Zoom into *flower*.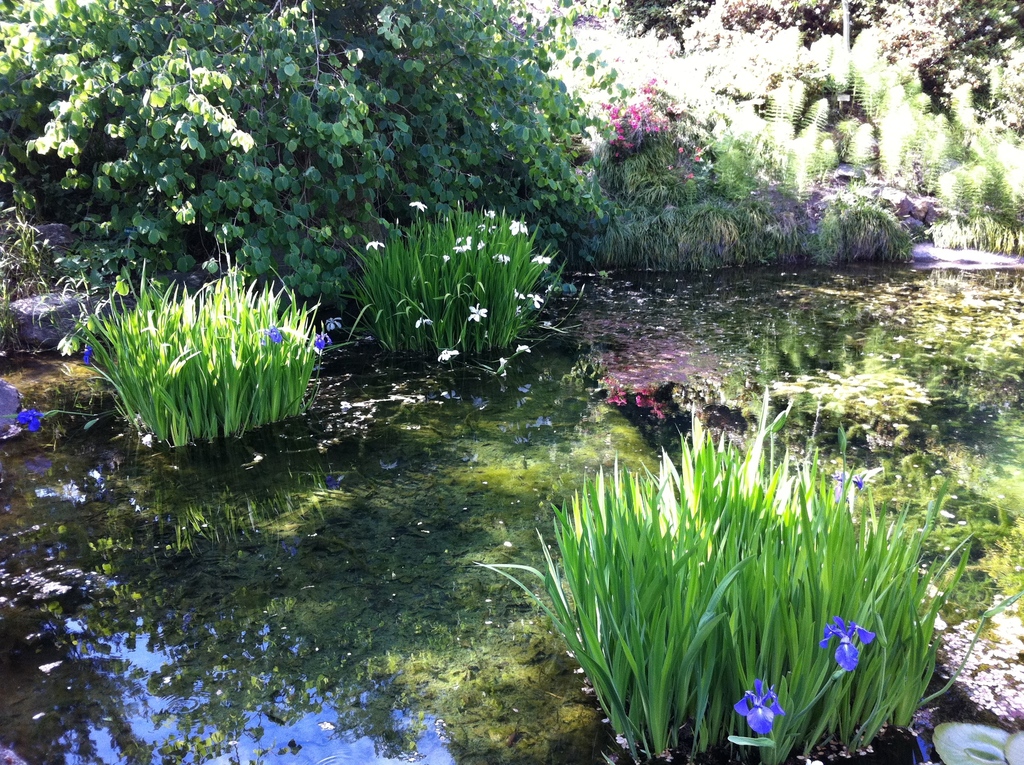
Zoom target: bbox=[270, 325, 289, 345].
